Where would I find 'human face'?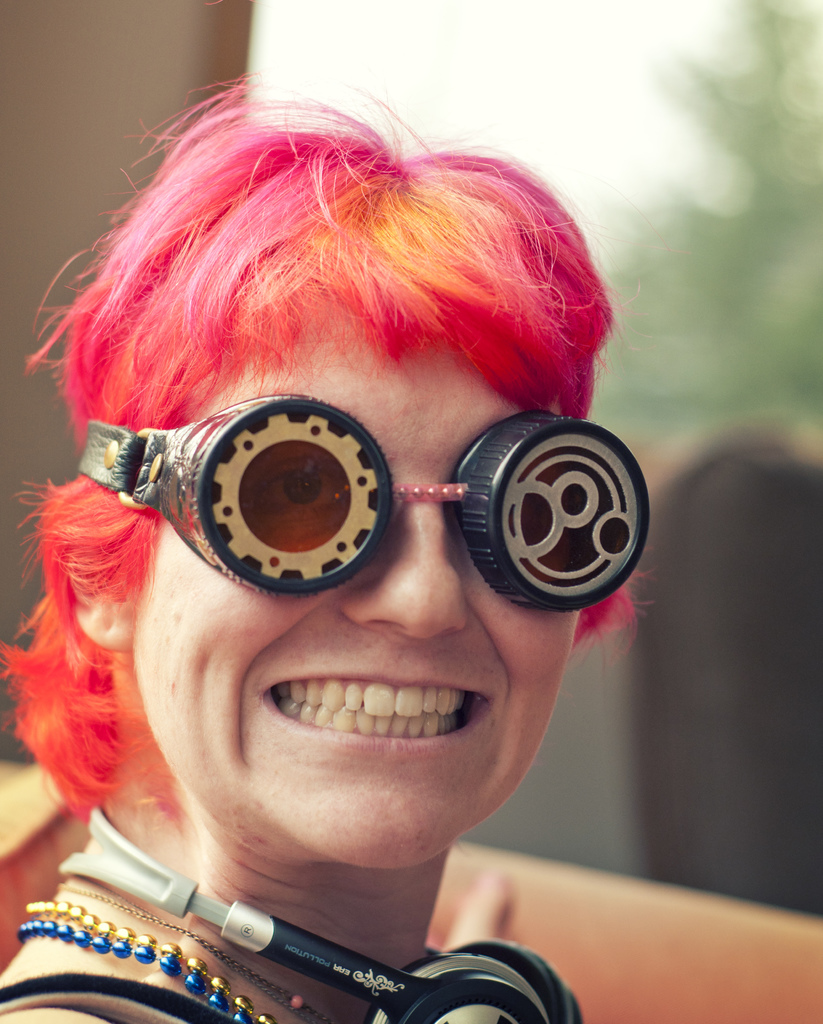
At x1=131 y1=311 x2=580 y2=869.
